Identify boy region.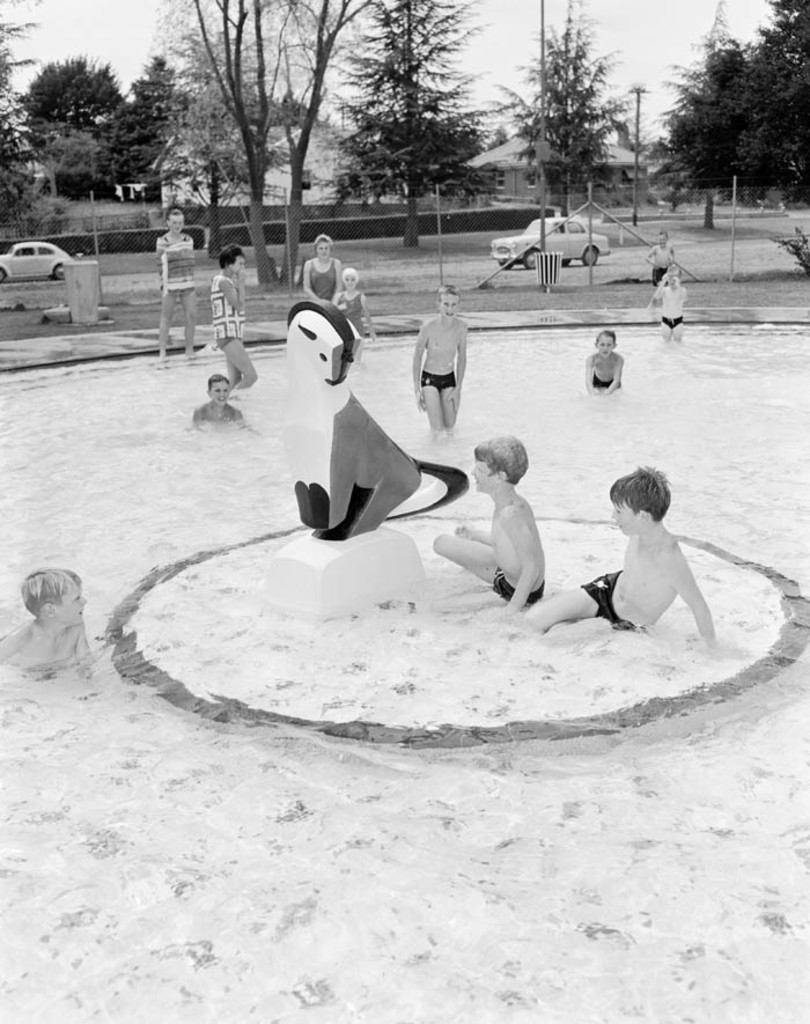
Region: select_region(584, 332, 626, 396).
